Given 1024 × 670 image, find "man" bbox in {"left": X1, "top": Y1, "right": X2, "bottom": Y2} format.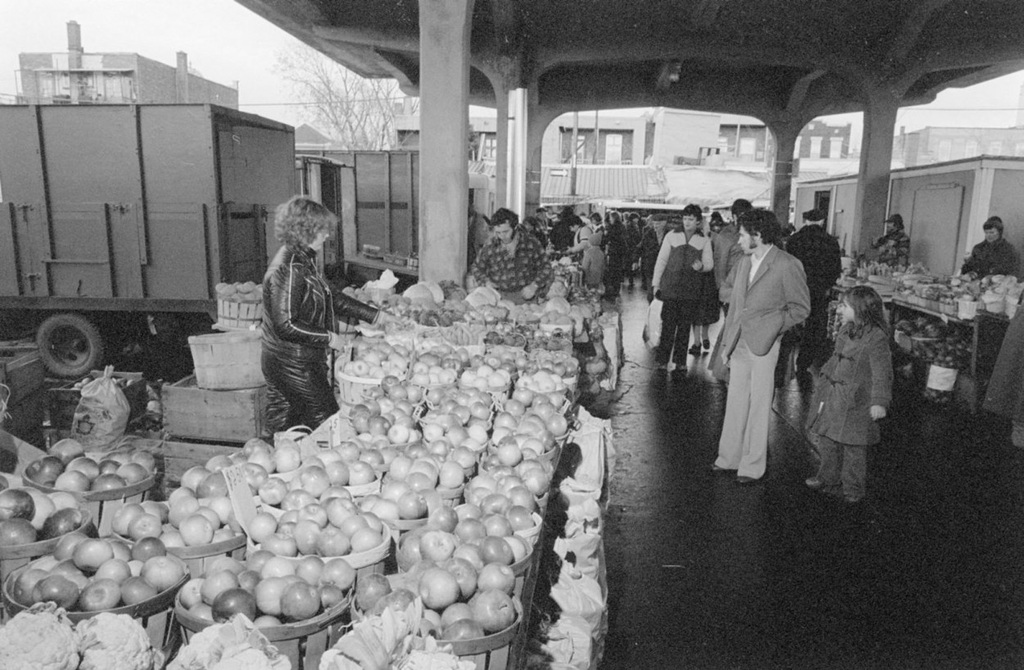
{"left": 705, "top": 207, "right": 815, "bottom": 490}.
